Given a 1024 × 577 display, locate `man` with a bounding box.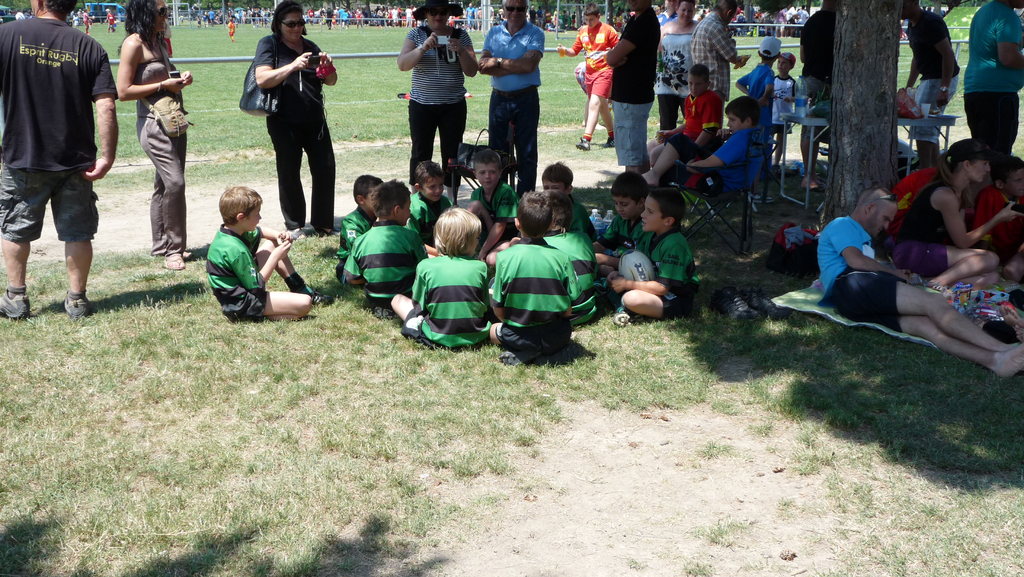
Located: 307, 7, 318, 24.
